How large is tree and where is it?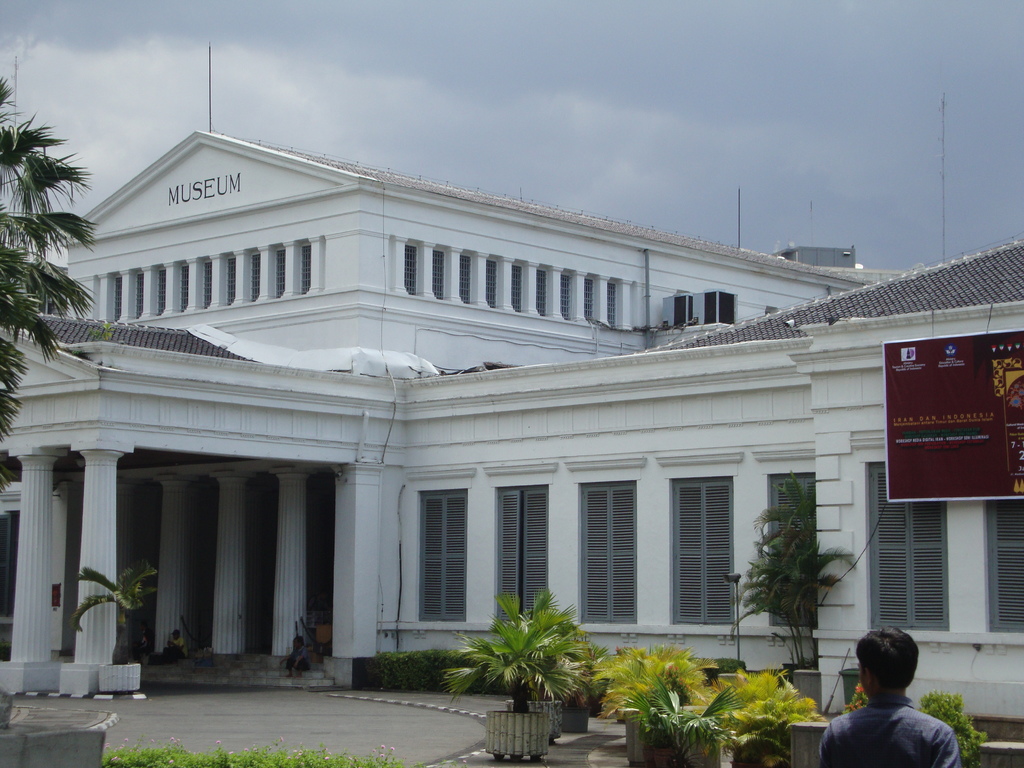
Bounding box: 0, 69, 86, 393.
